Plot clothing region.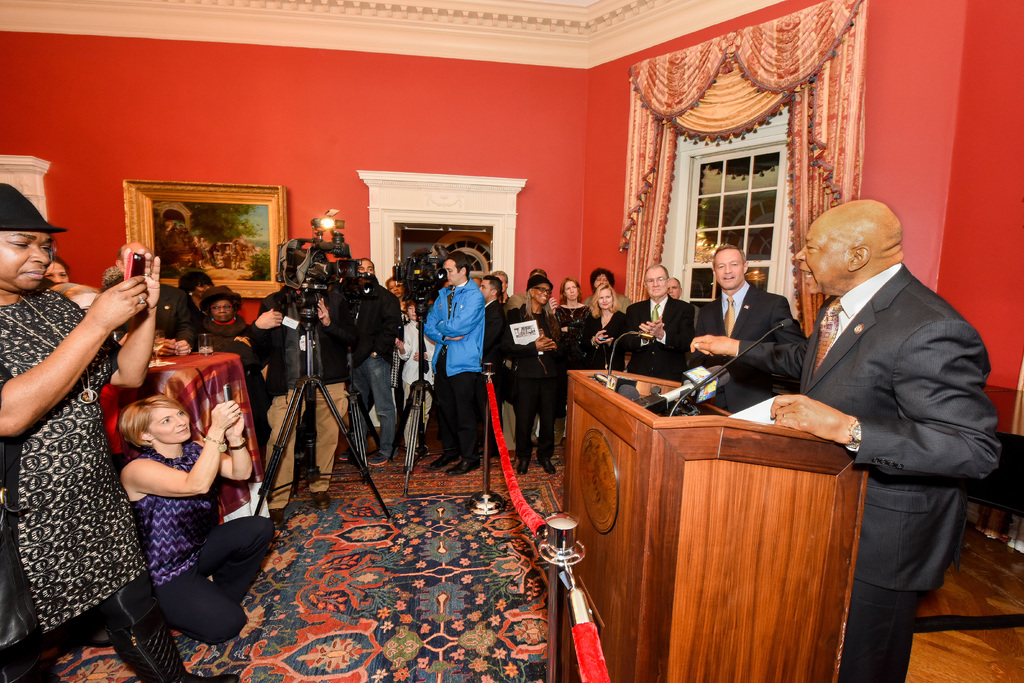
Plotted at region(475, 290, 515, 438).
